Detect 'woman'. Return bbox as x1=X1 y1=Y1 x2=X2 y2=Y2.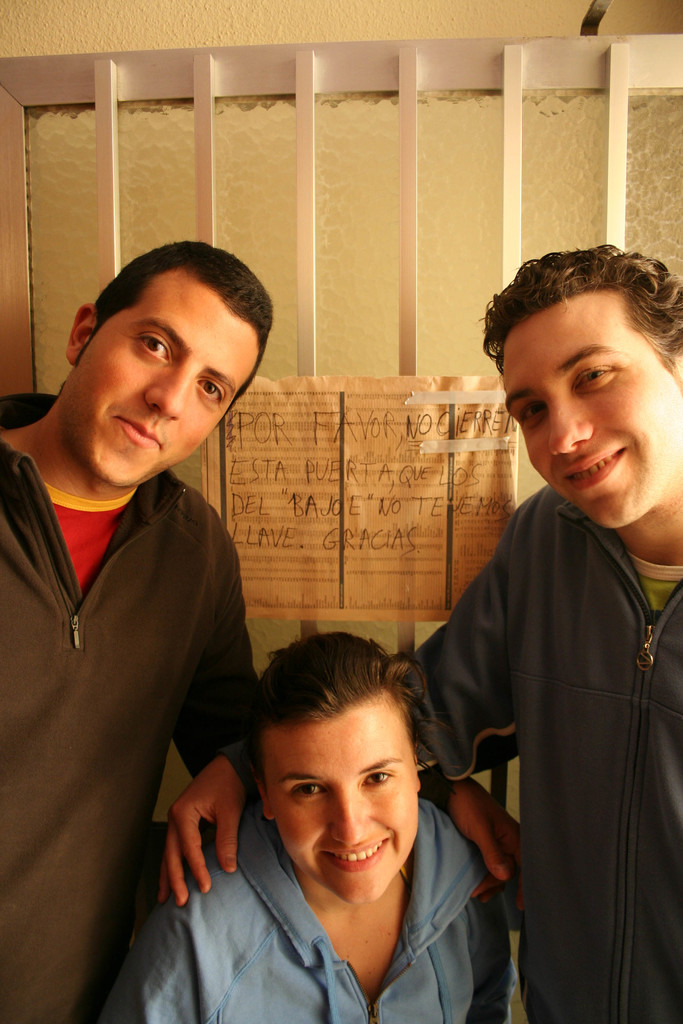
x1=94 y1=633 x2=503 y2=1023.
